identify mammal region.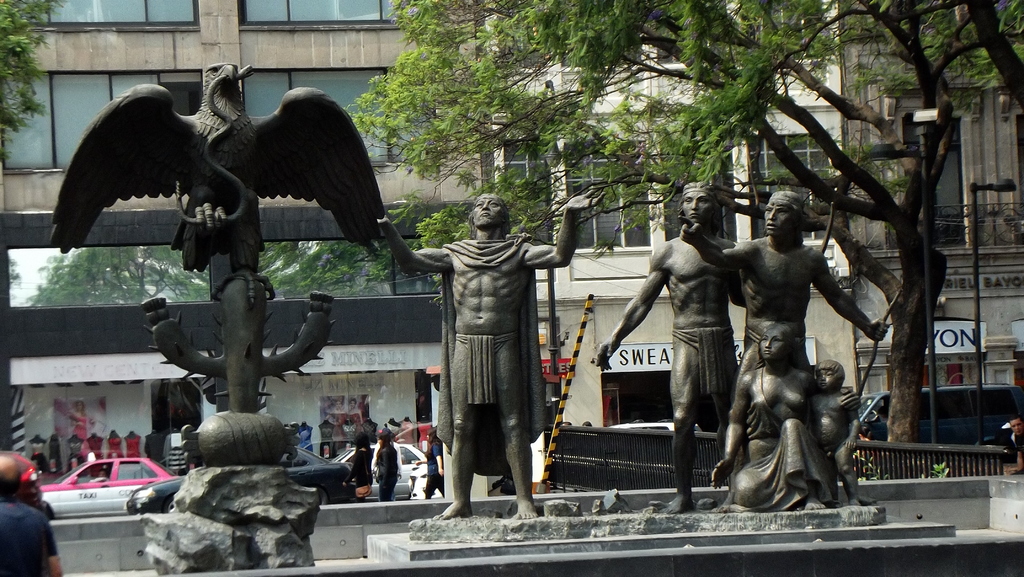
Region: (412,428,447,497).
